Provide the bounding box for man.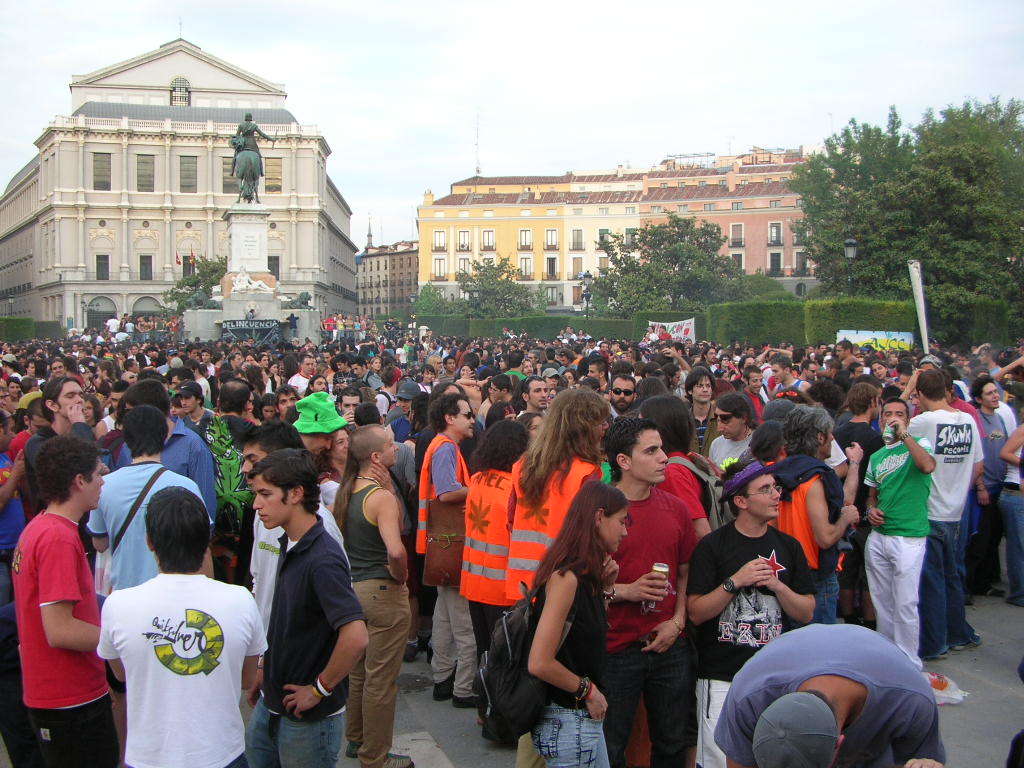
897:370:982:661.
